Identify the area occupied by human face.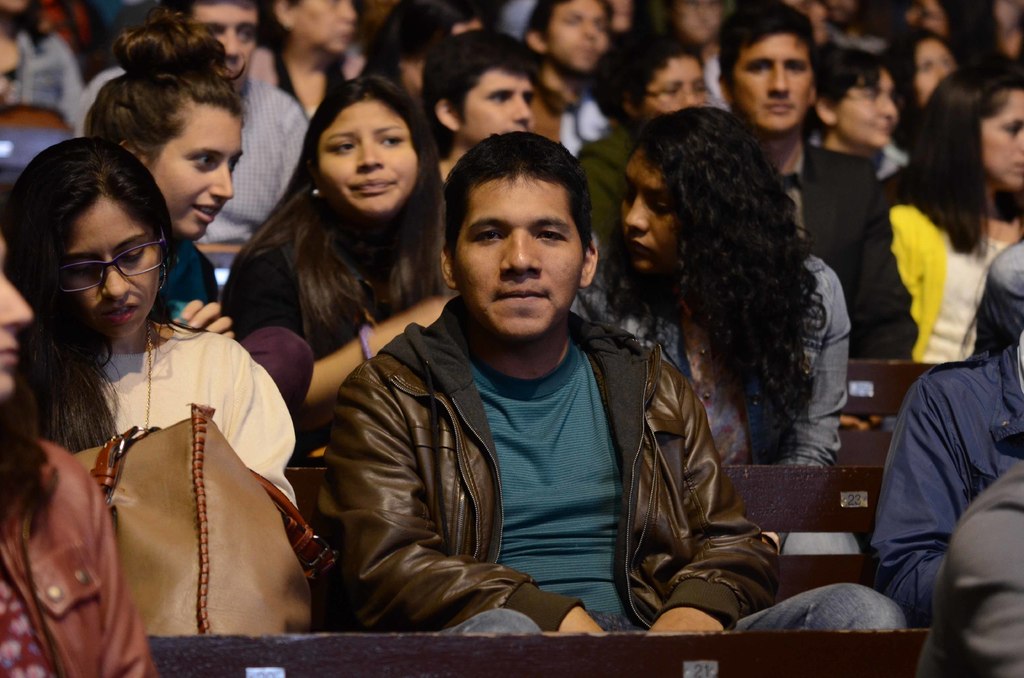
Area: [459, 66, 532, 130].
